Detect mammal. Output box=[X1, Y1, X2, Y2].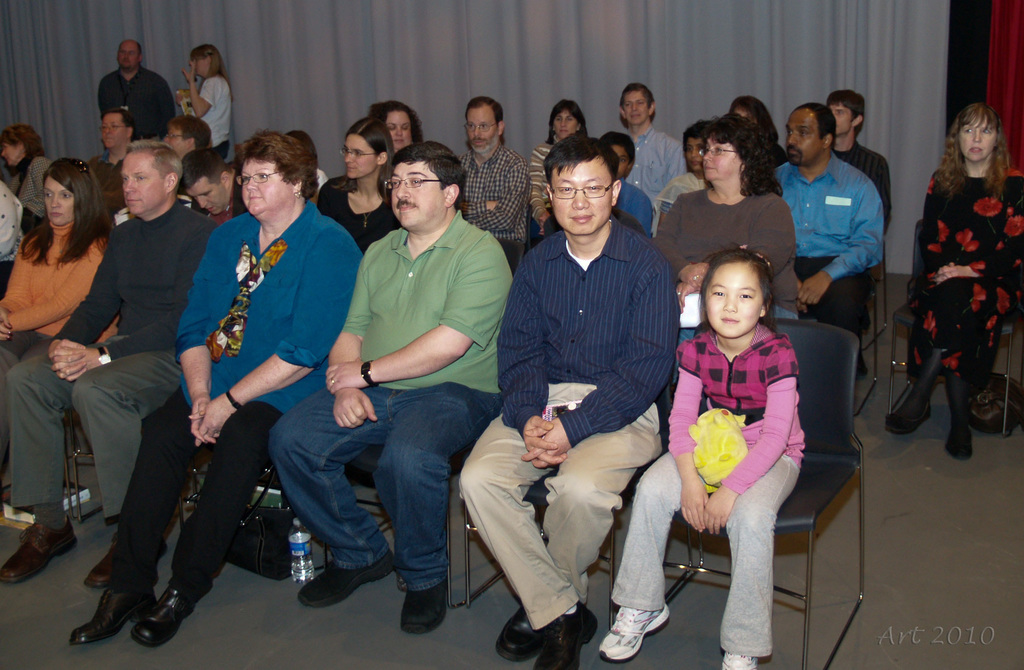
box=[271, 138, 513, 640].
